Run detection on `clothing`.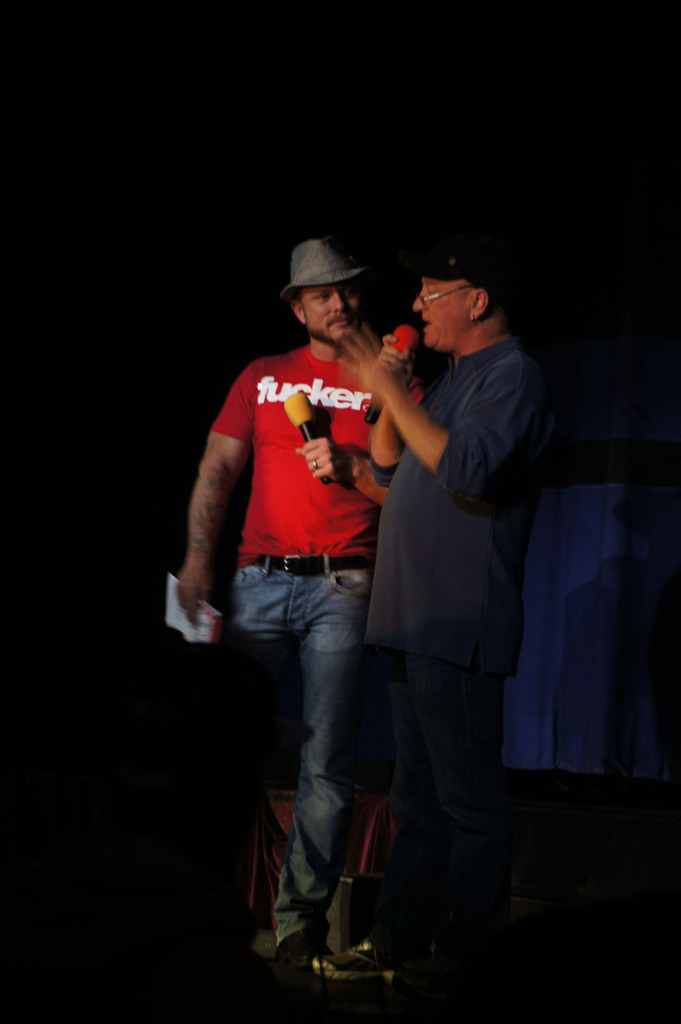
Result: (210,333,415,573).
